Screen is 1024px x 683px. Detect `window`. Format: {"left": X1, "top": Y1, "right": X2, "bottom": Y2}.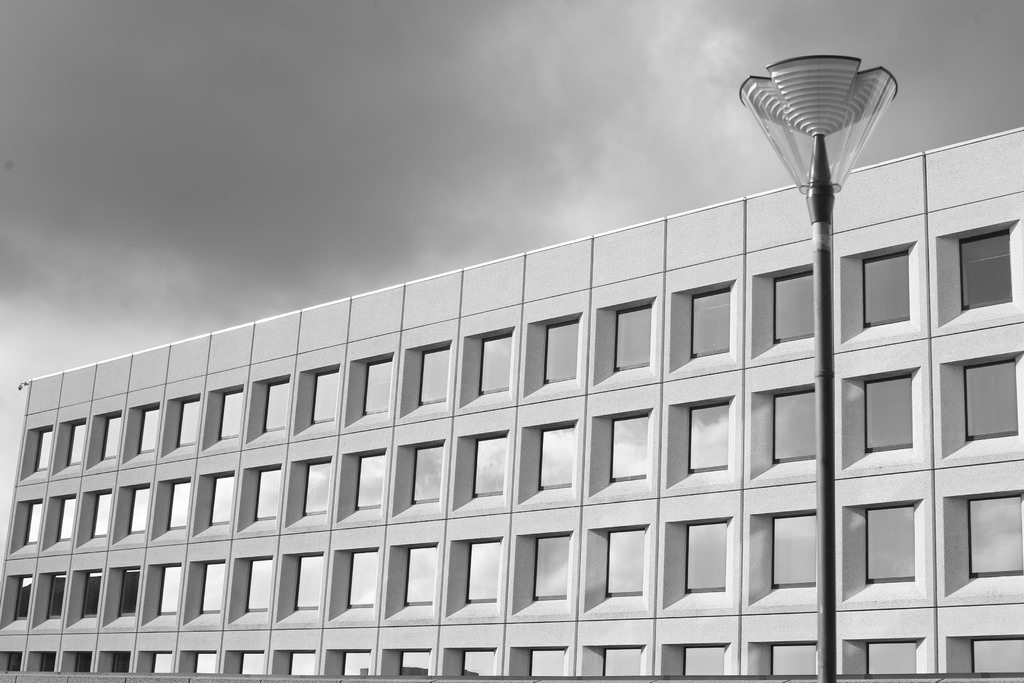
{"left": 767, "top": 644, "right": 814, "bottom": 674}.
